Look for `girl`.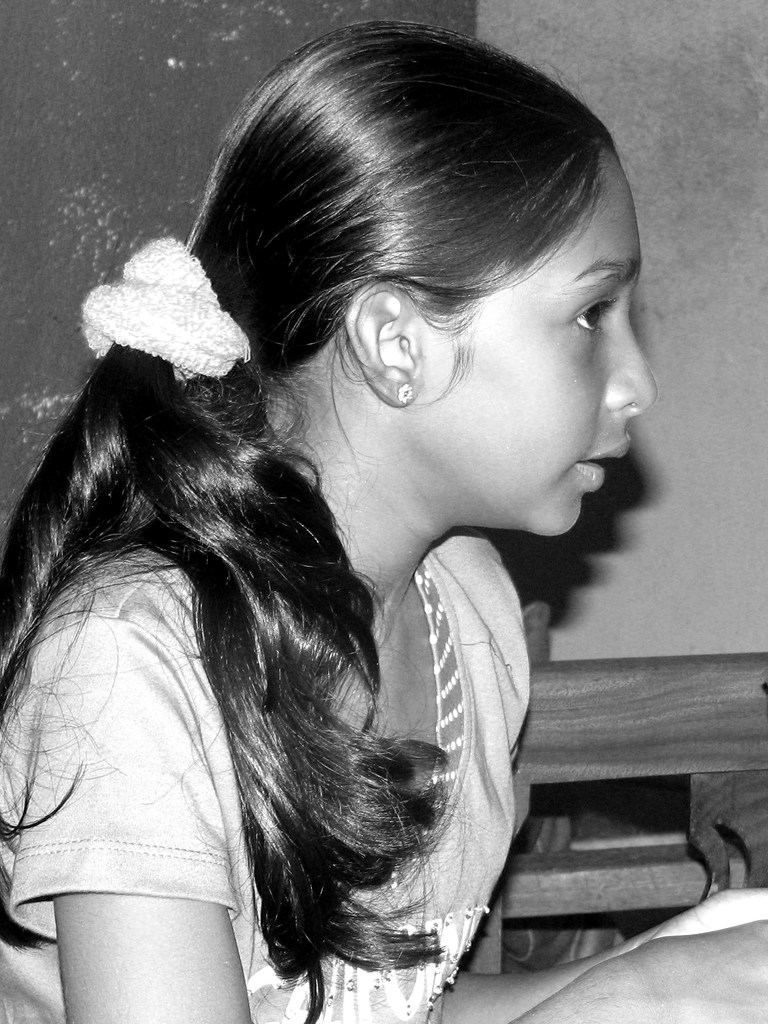
Found: <bbox>0, 16, 660, 1023</bbox>.
